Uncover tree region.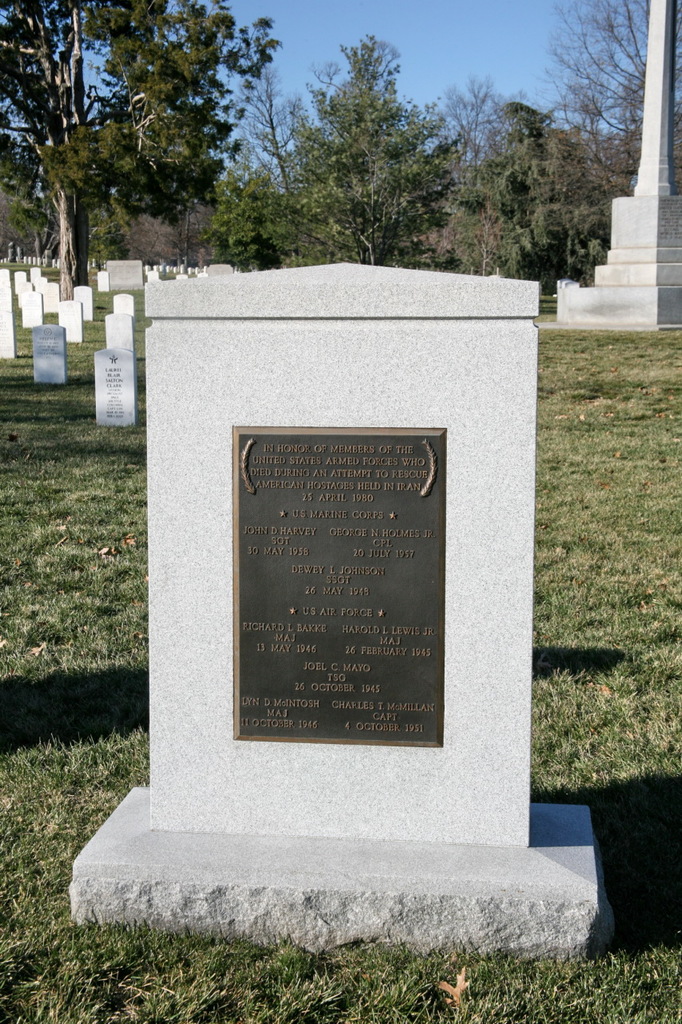
Uncovered: (468, 89, 612, 295).
